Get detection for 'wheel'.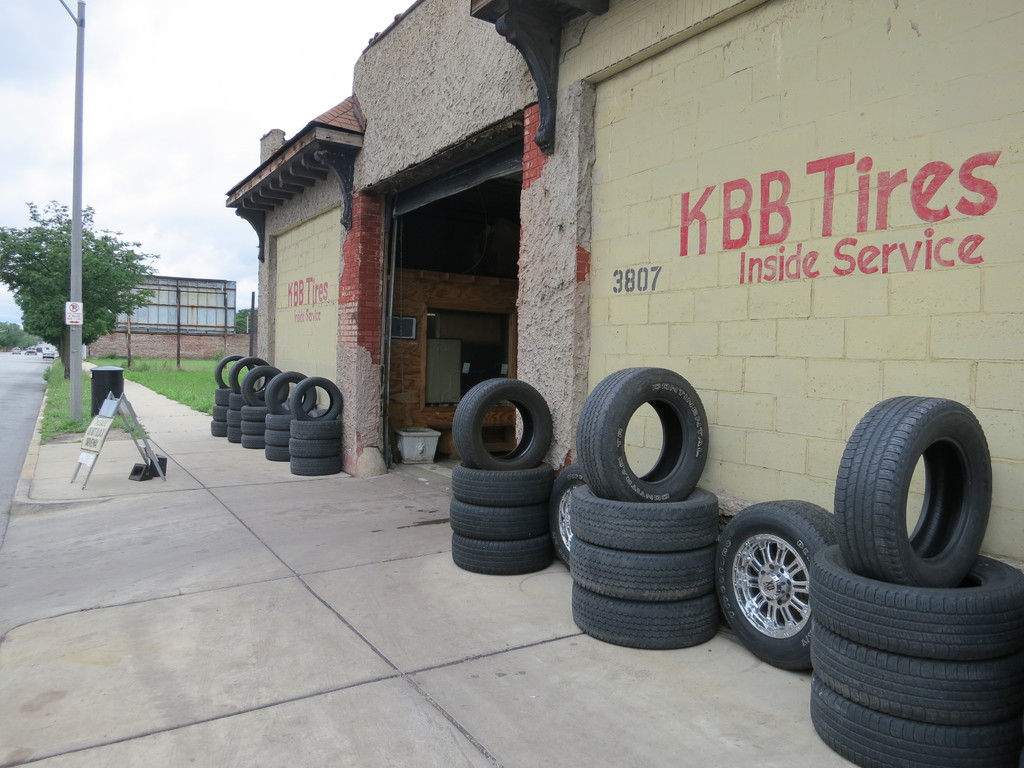
Detection: pyautogui.locateOnScreen(445, 499, 553, 538).
